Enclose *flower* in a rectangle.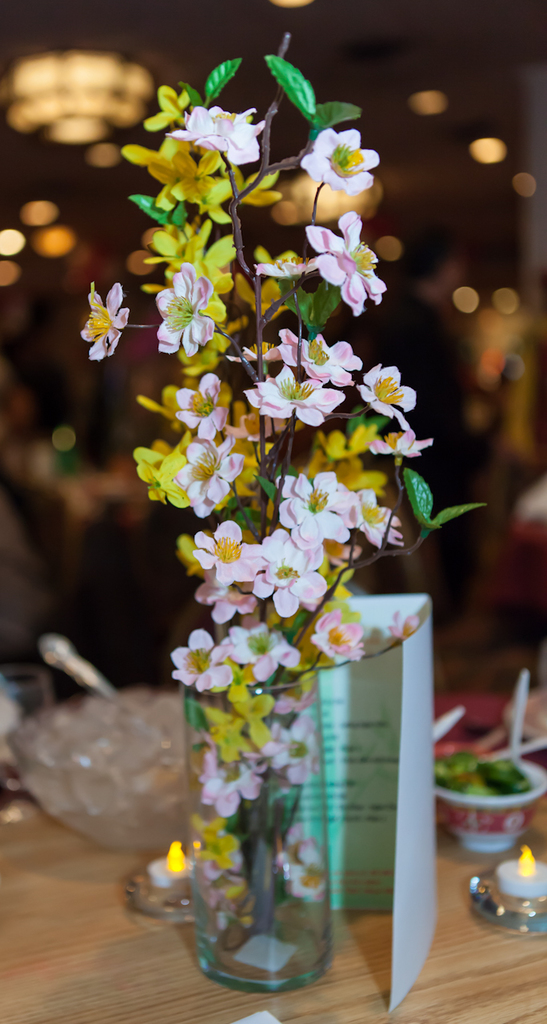
{"left": 168, "top": 103, "right": 266, "bottom": 170}.
